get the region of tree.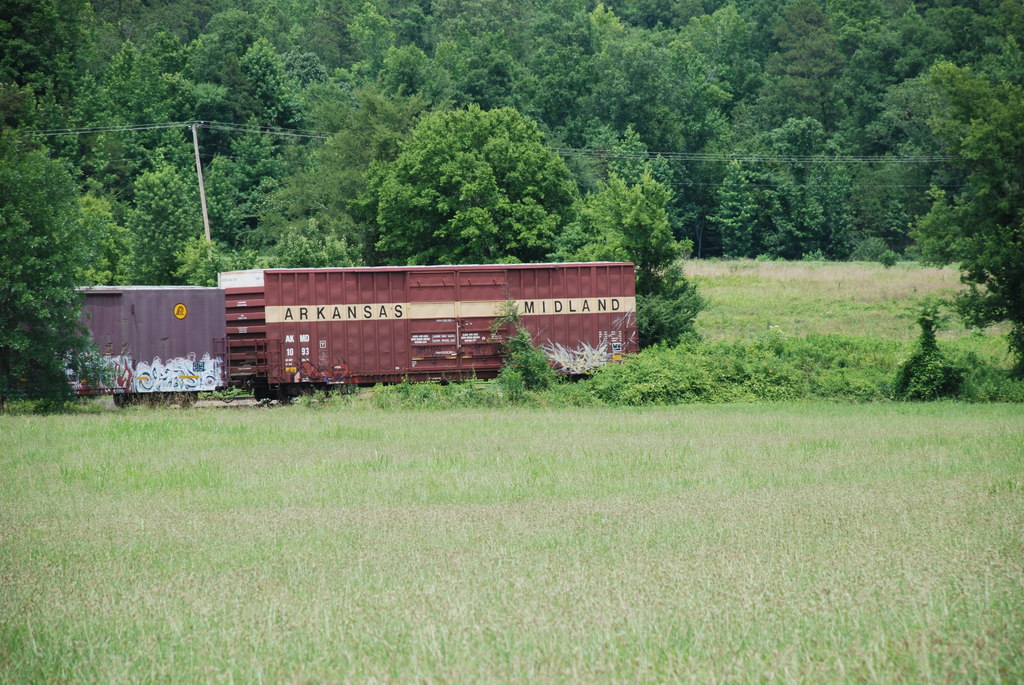
BBox(72, 191, 133, 283).
